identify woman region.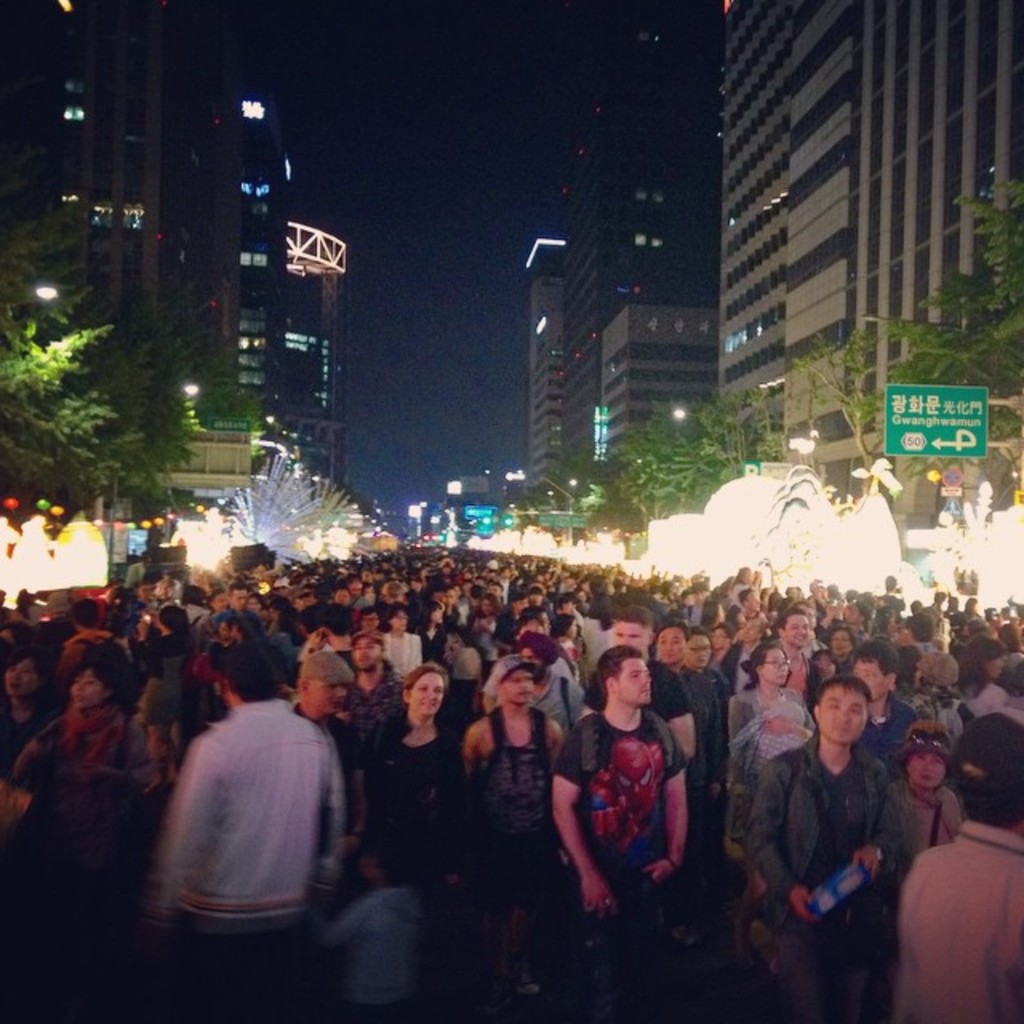
Region: rect(0, 642, 54, 781).
